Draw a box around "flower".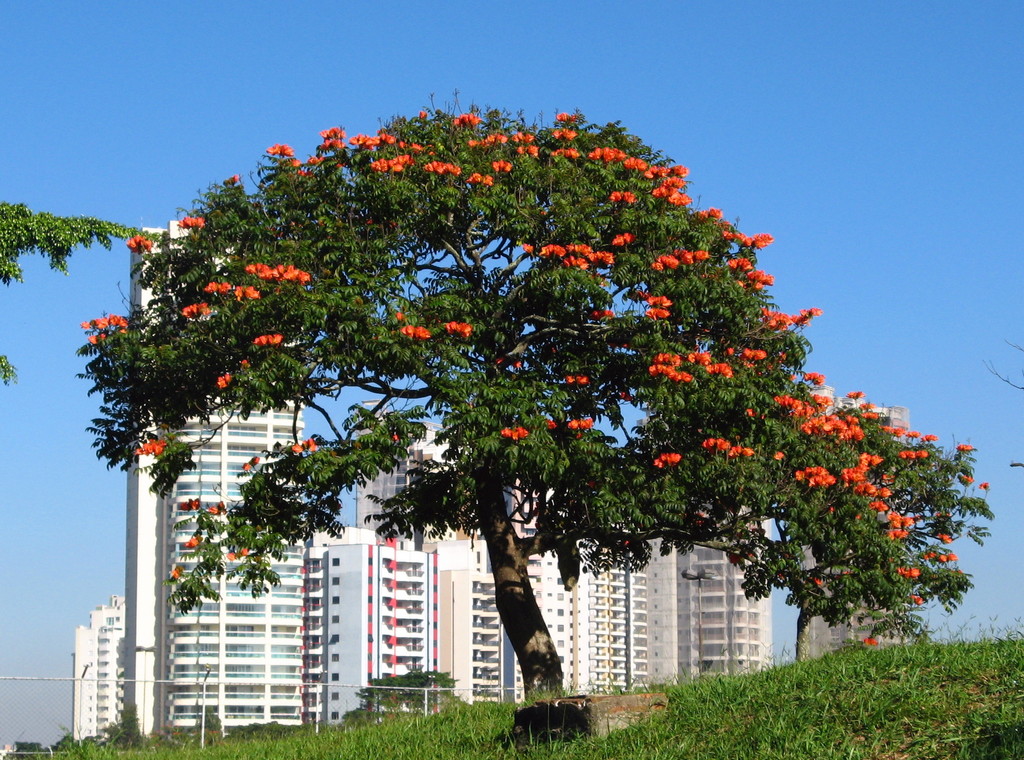
bbox=[184, 535, 197, 549].
